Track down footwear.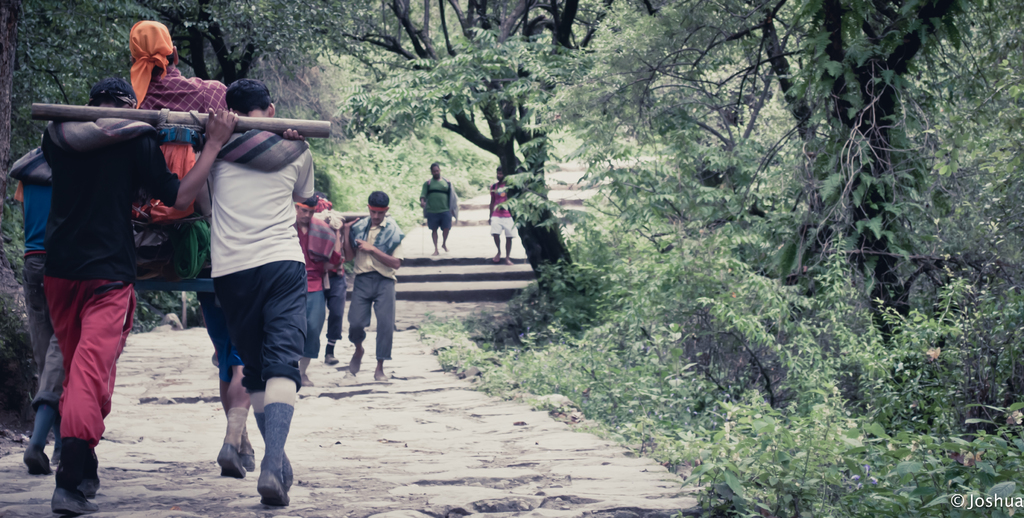
Tracked to pyautogui.locateOnScreen(216, 441, 241, 478).
